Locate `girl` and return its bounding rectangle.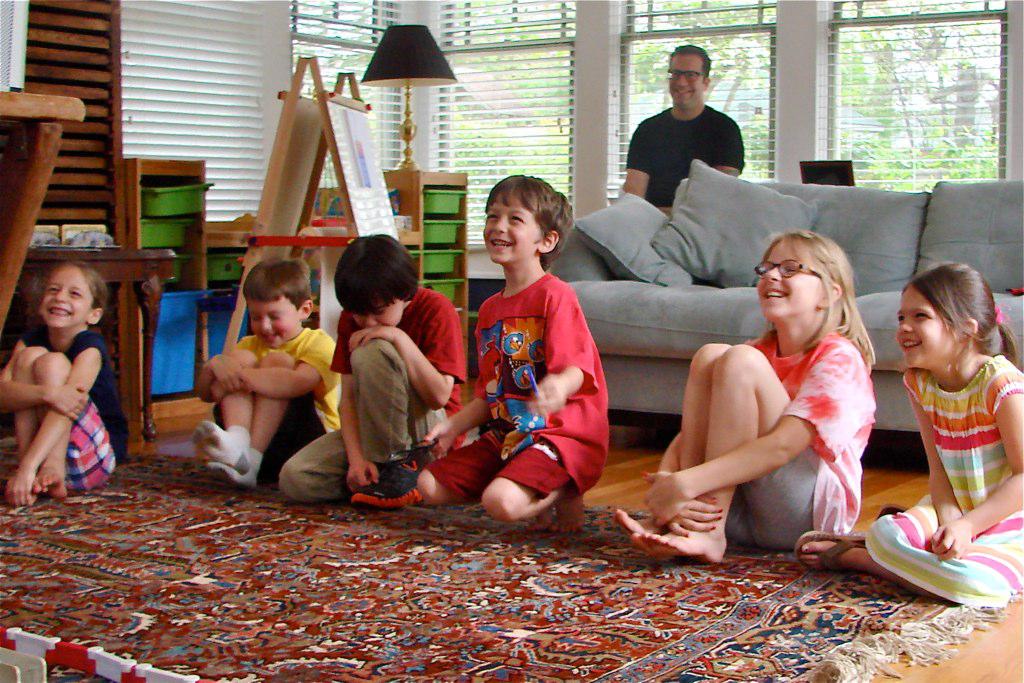
0:256:112:494.
